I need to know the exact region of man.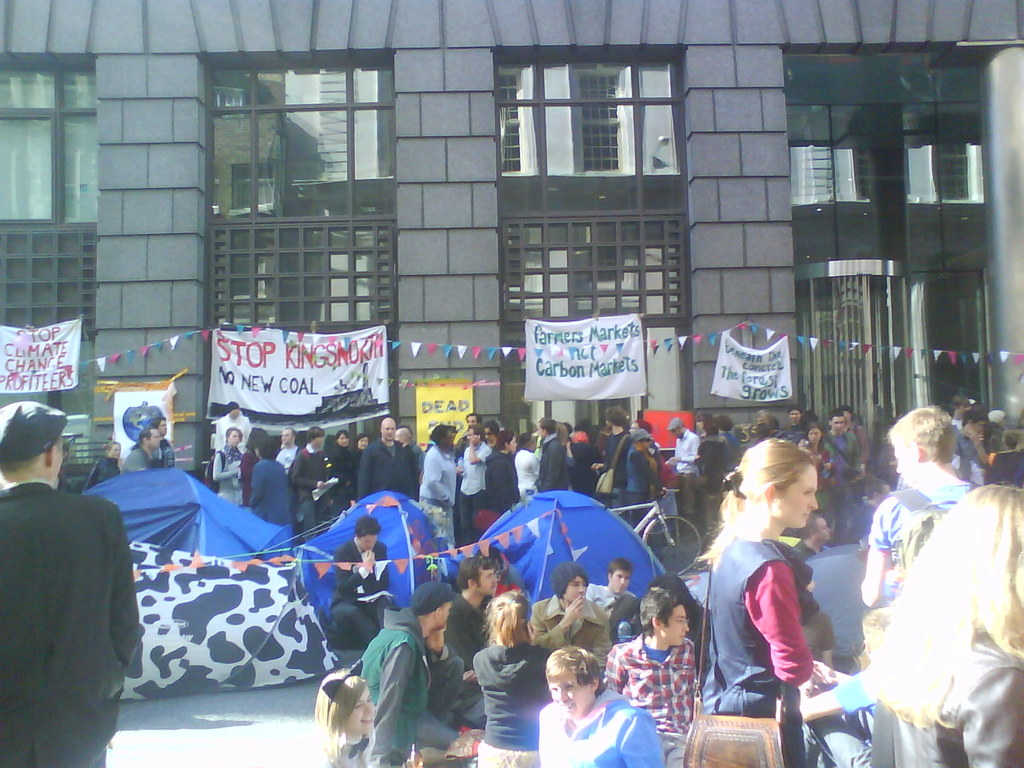
Region: {"left": 517, "top": 433, "right": 537, "bottom": 504}.
